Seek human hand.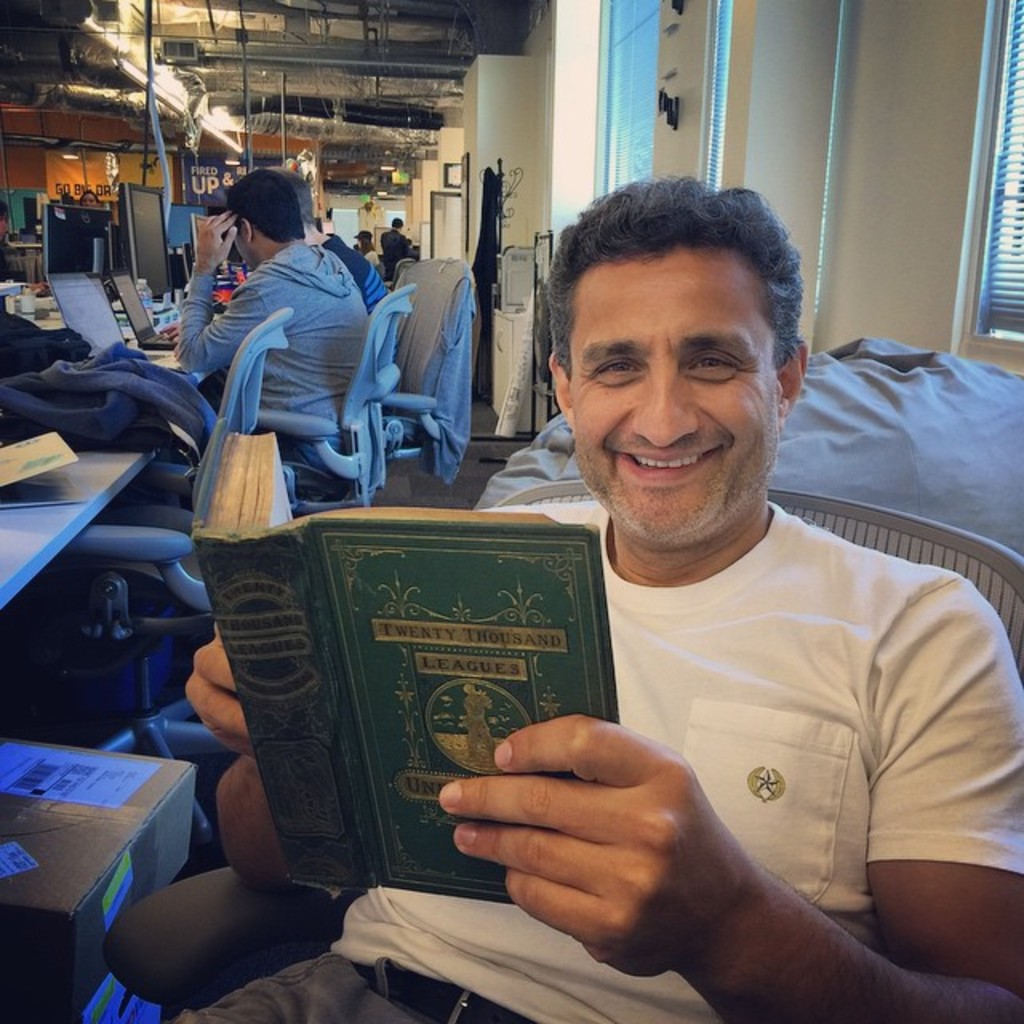
[29,278,50,294].
